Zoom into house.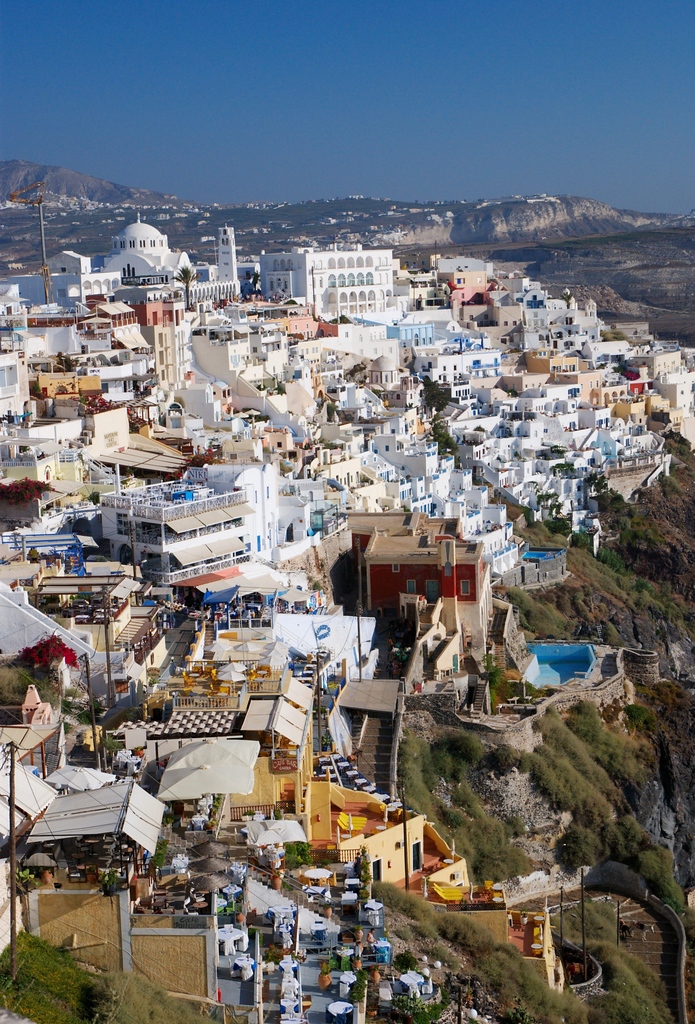
Zoom target: (280, 468, 350, 540).
